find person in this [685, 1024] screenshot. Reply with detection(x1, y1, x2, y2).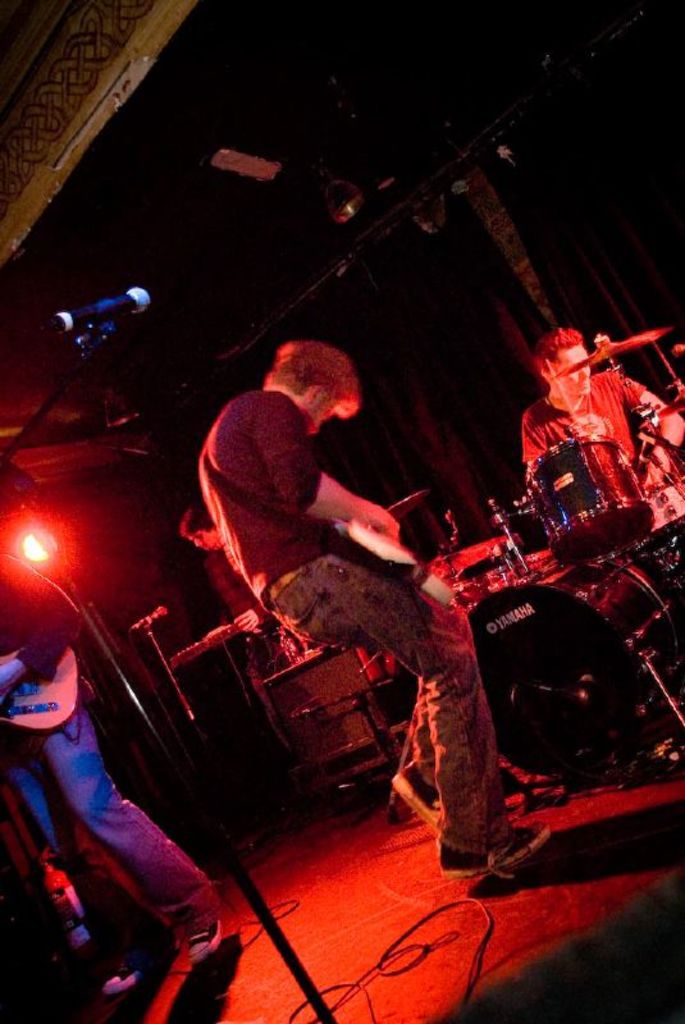
detection(516, 328, 679, 489).
